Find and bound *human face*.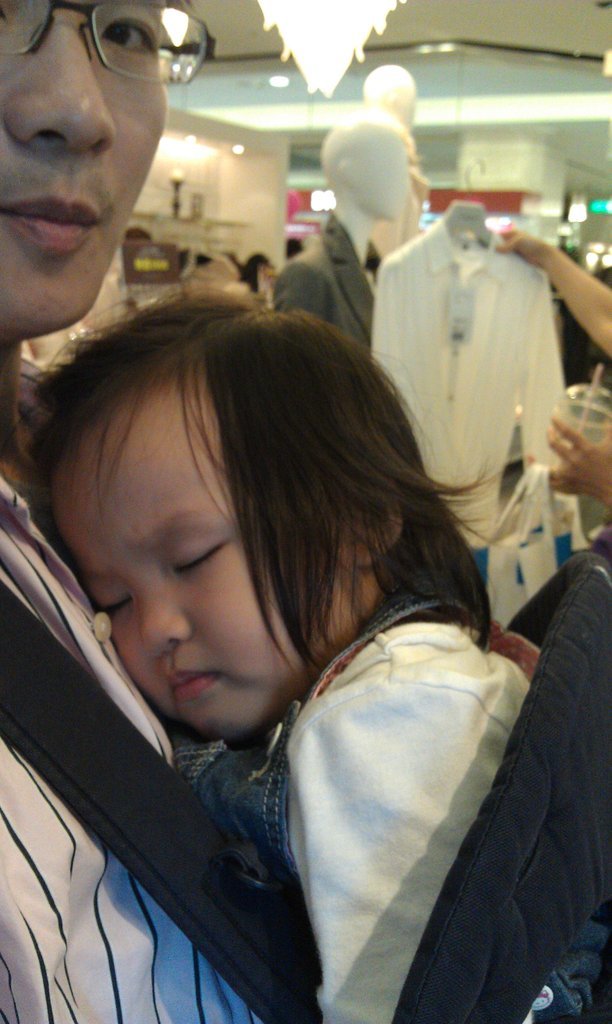
Bound: {"x1": 49, "y1": 381, "x2": 331, "y2": 748}.
